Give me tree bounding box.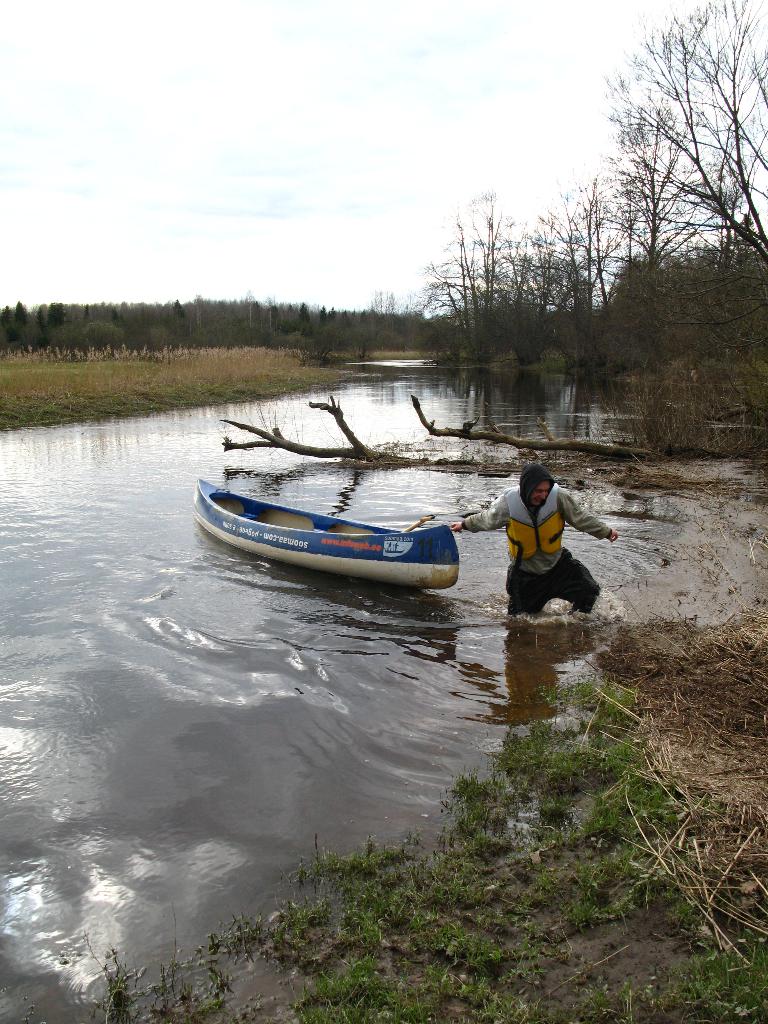
rect(529, 170, 632, 347).
